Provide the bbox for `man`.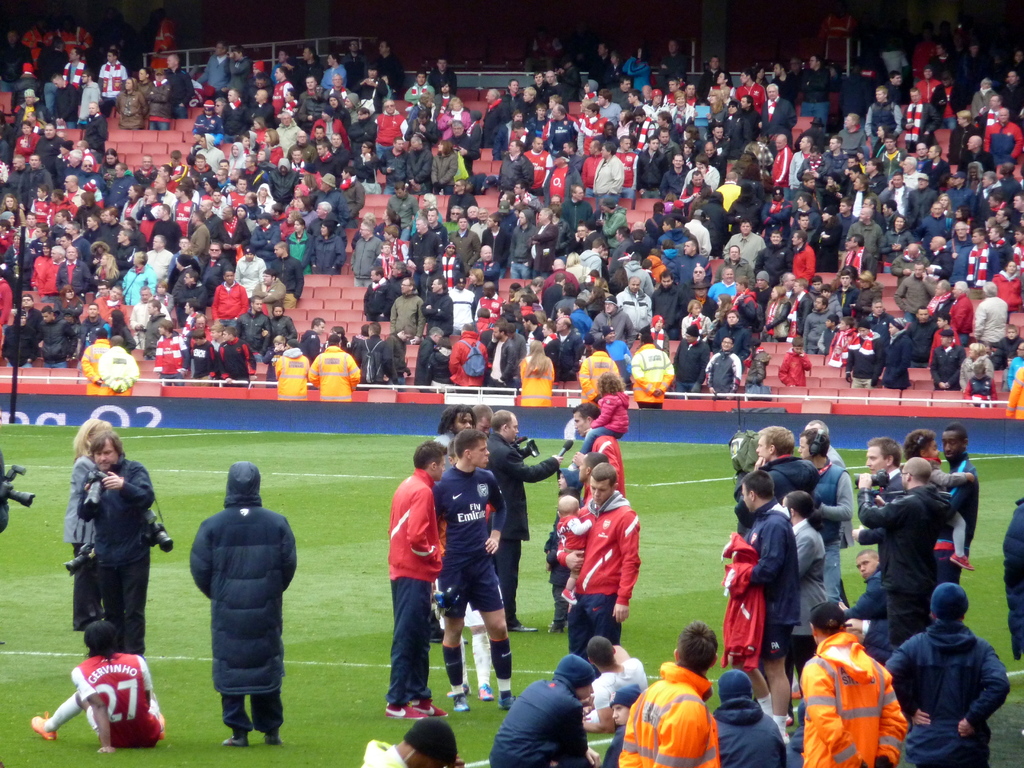
[x1=449, y1=216, x2=475, y2=266].
